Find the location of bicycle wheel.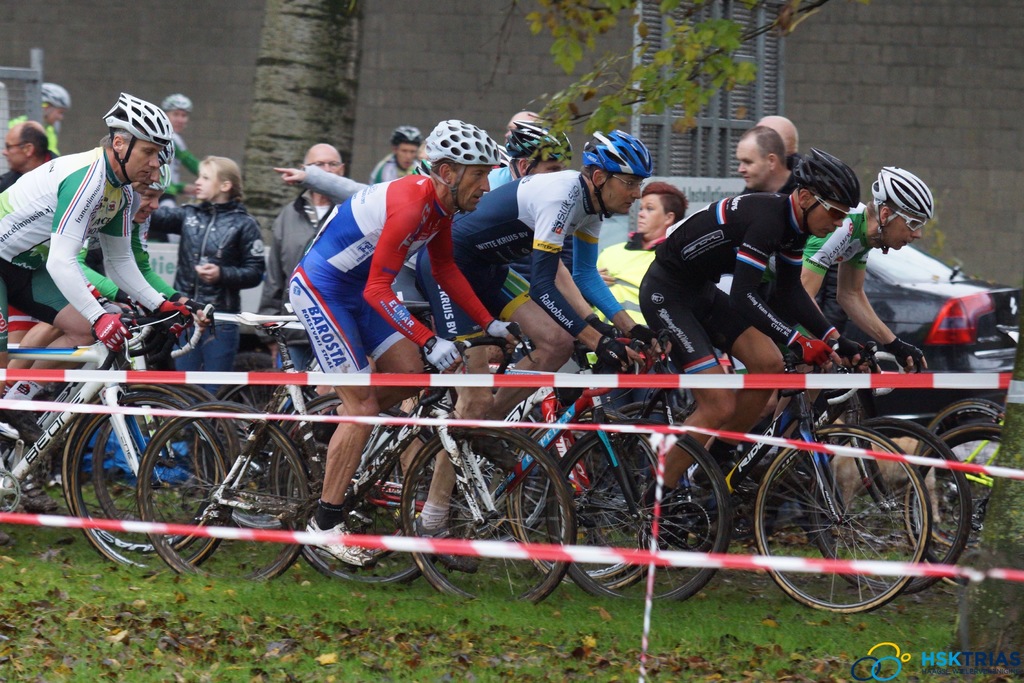
Location: locate(760, 419, 970, 611).
